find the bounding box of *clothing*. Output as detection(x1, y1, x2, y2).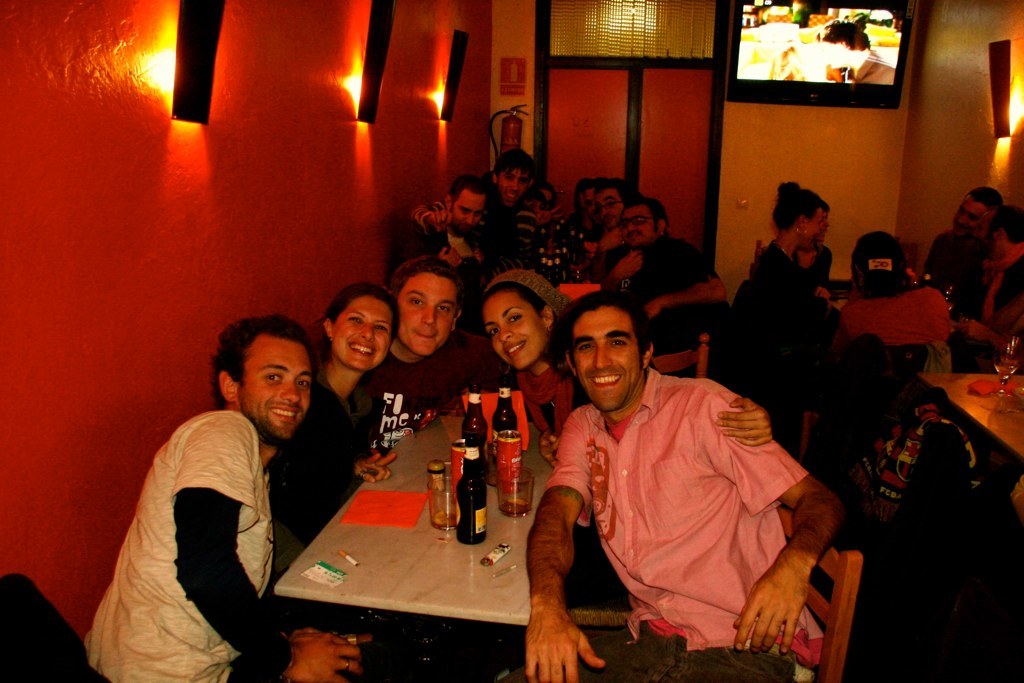
detection(498, 365, 586, 460).
